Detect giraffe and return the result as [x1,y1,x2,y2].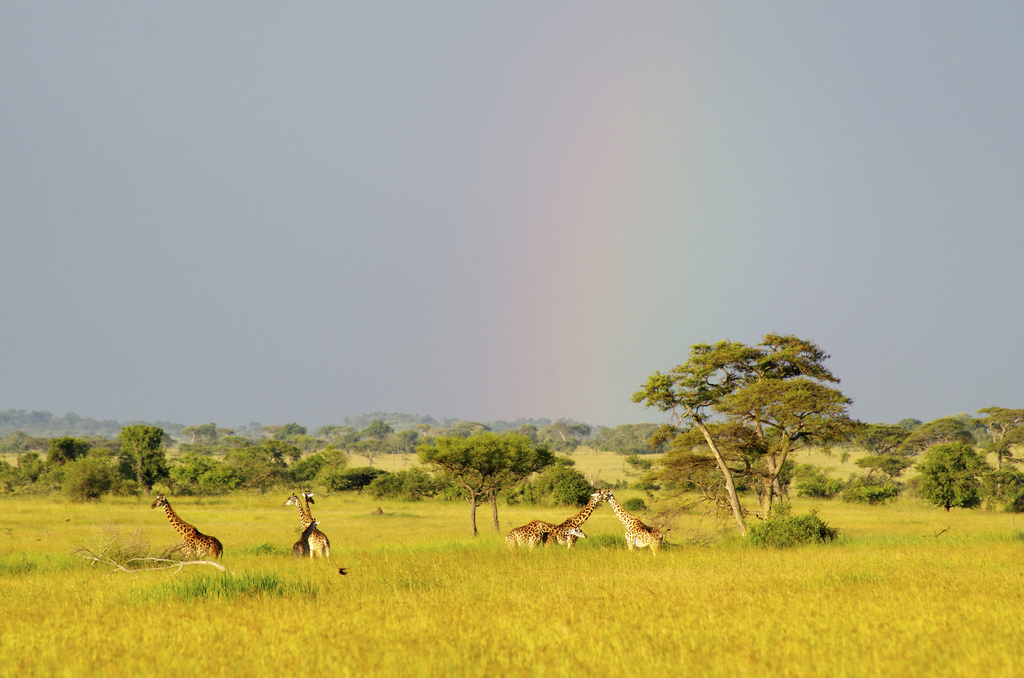
[286,494,325,569].
